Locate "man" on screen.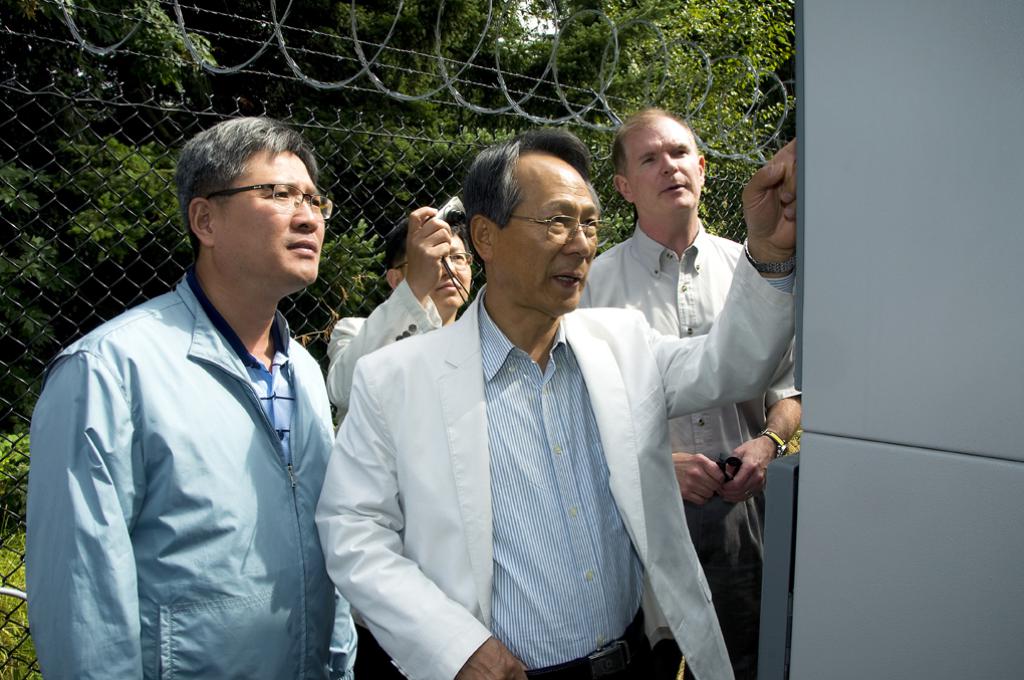
On screen at <box>304,126,801,679</box>.
